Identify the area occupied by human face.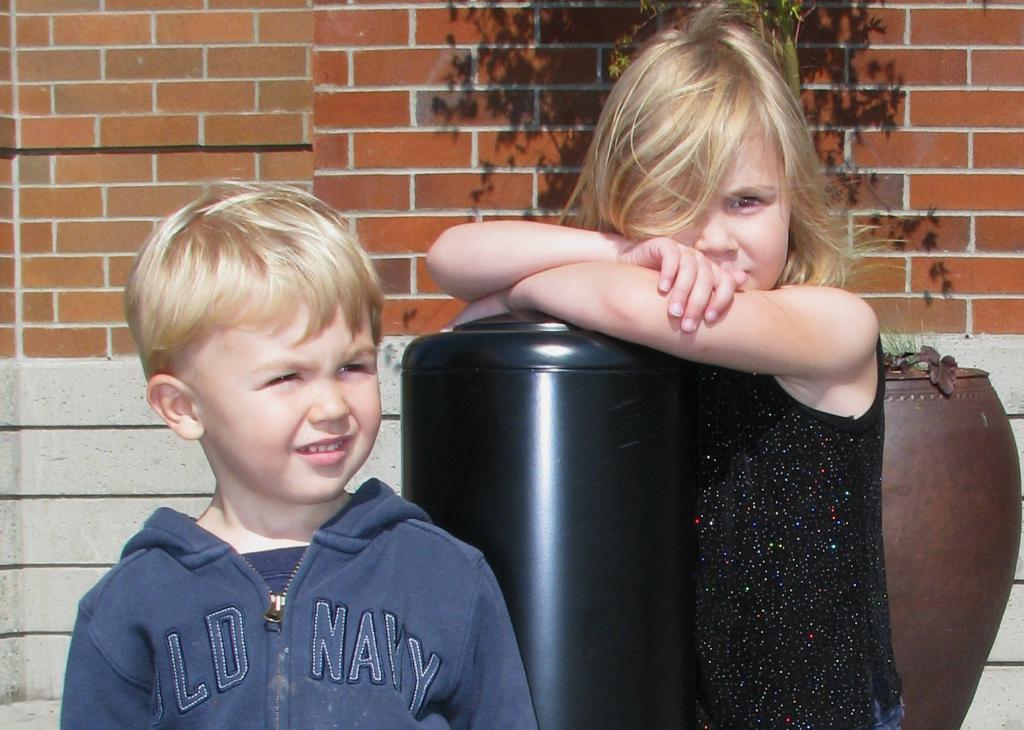
Area: box(627, 132, 790, 292).
